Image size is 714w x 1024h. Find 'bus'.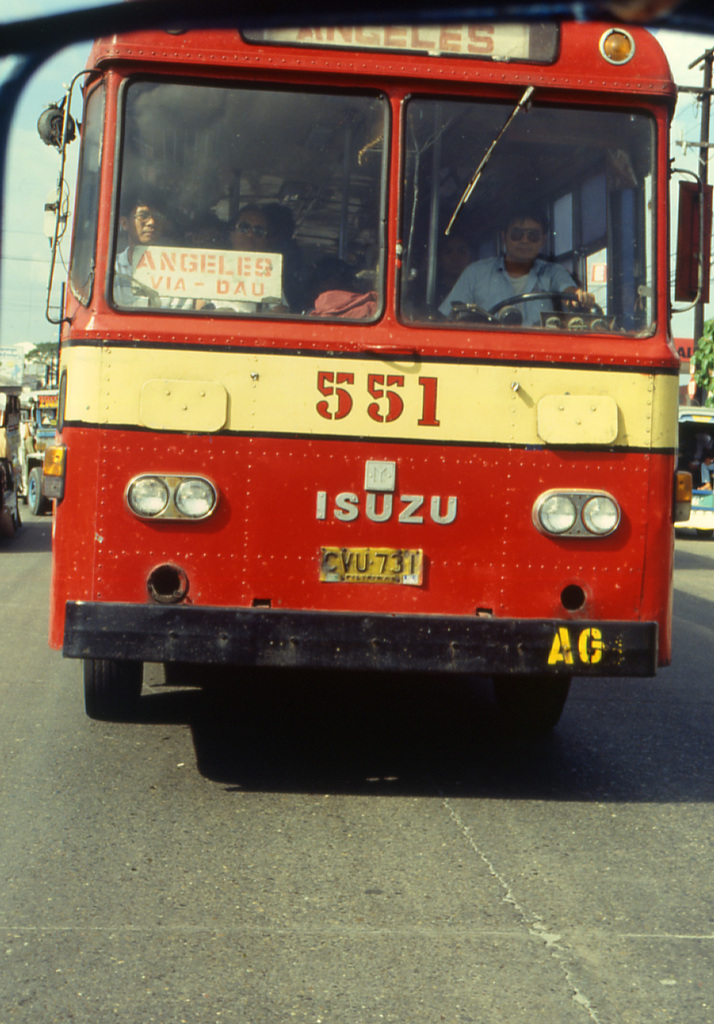
bbox=(42, 12, 713, 717).
